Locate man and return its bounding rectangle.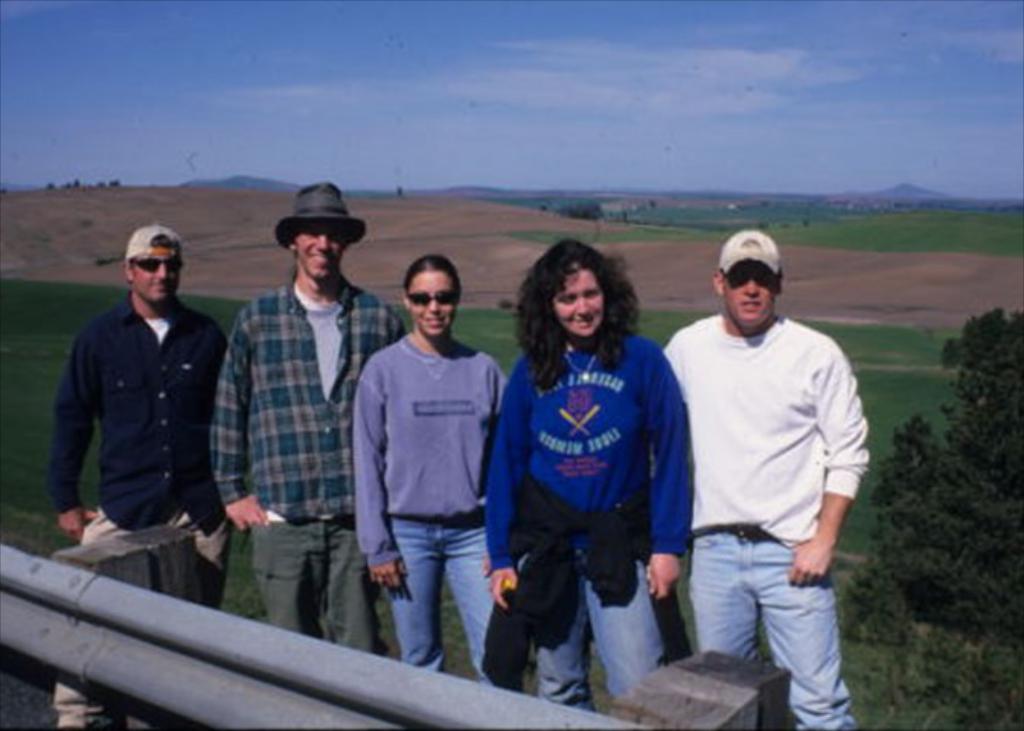
(43,224,229,567).
